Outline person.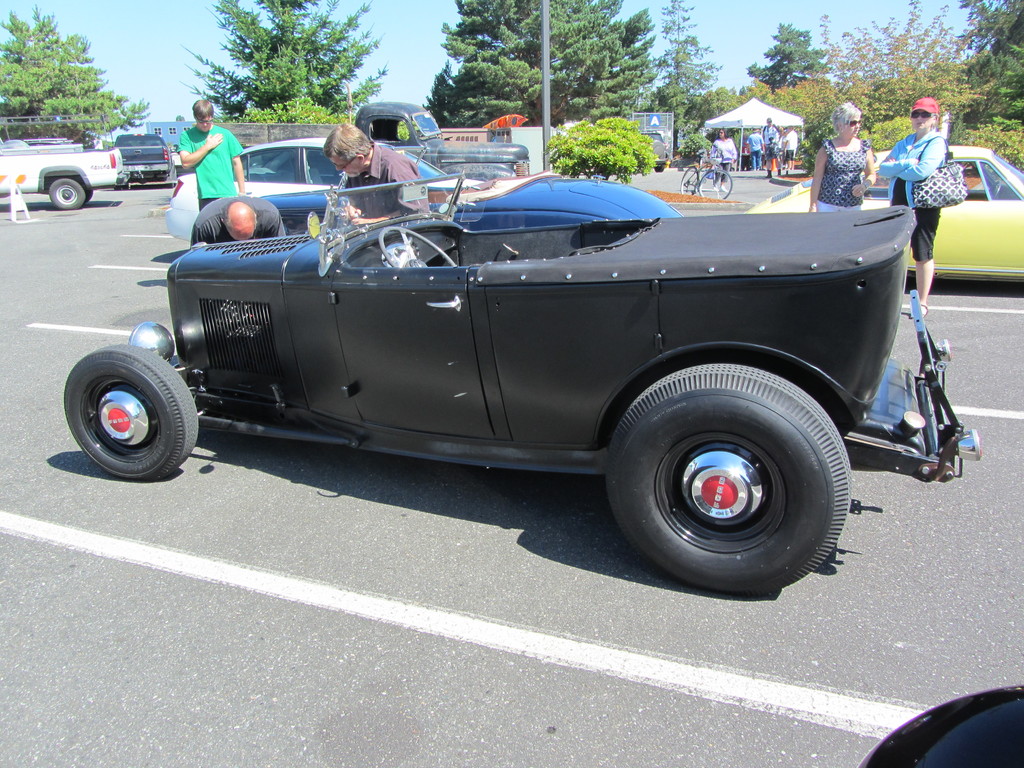
Outline: (left=808, top=103, right=877, bottom=212).
